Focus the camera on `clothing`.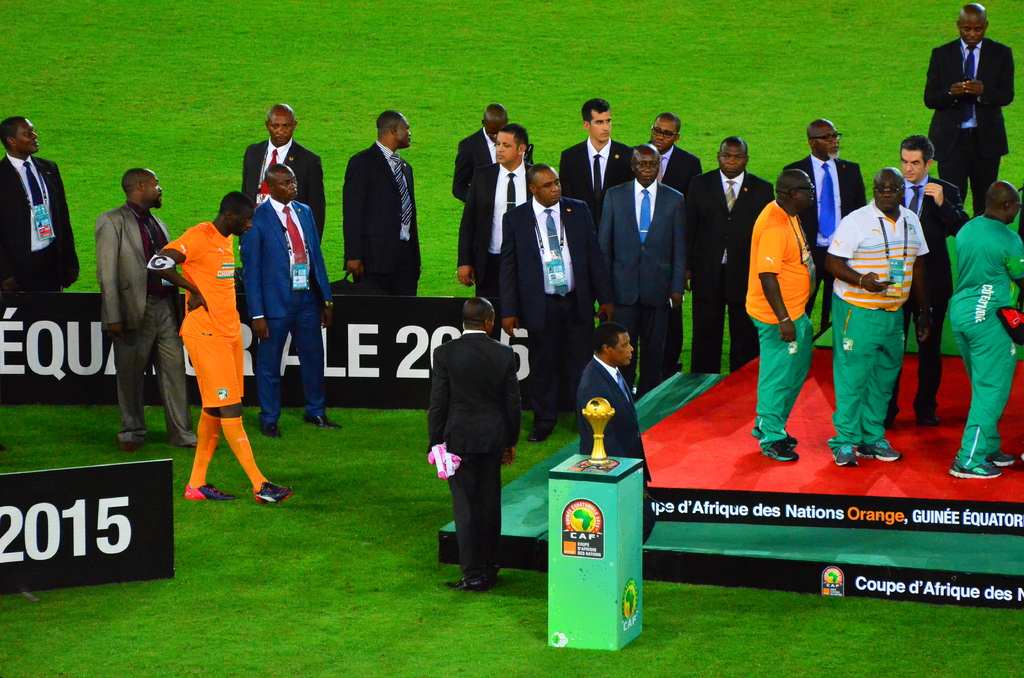
Focus region: (x1=243, y1=200, x2=335, y2=421).
